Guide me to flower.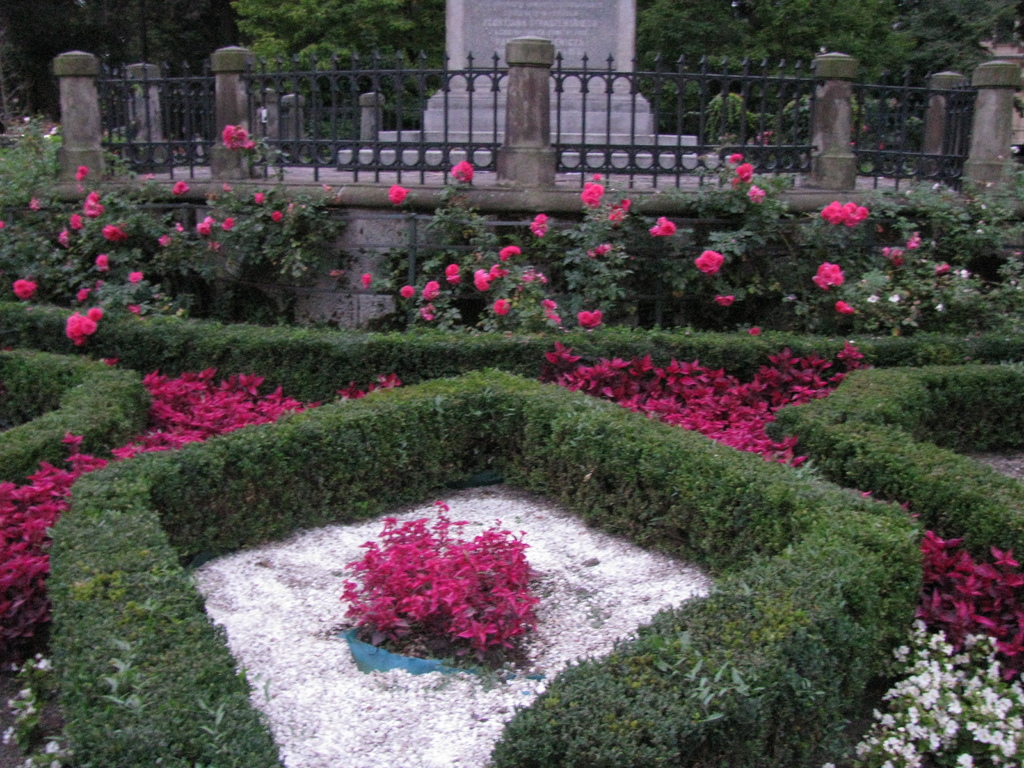
Guidance: crop(746, 186, 765, 207).
